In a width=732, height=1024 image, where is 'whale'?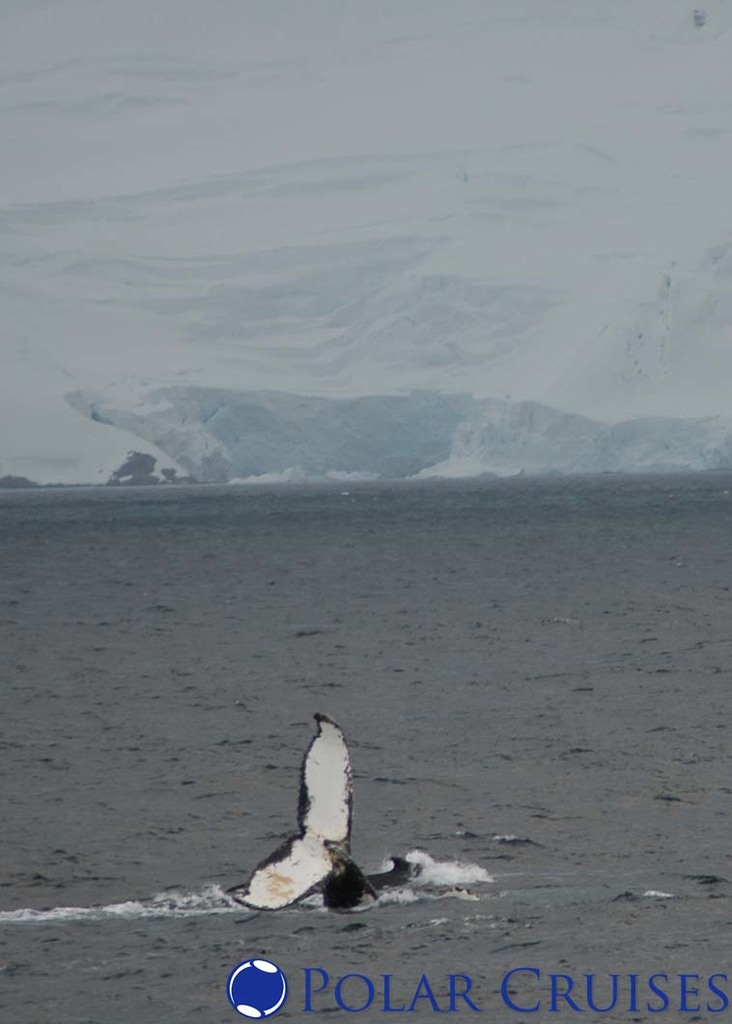
224/715/418/915.
